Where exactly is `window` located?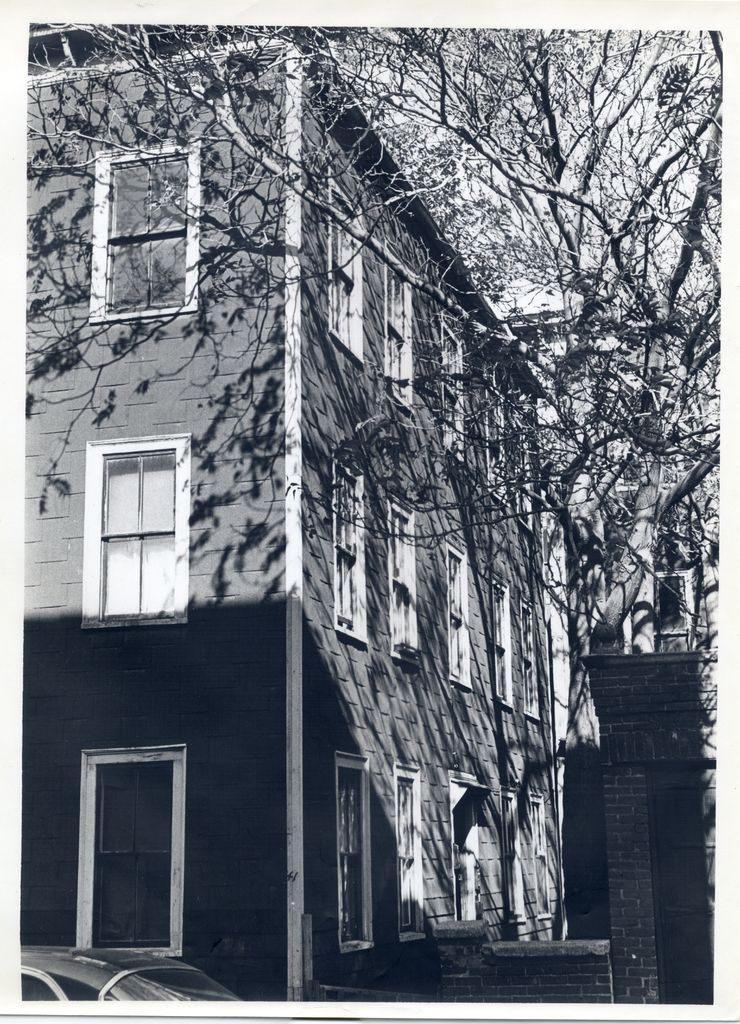
Its bounding box is (left=492, top=788, right=520, bottom=921).
